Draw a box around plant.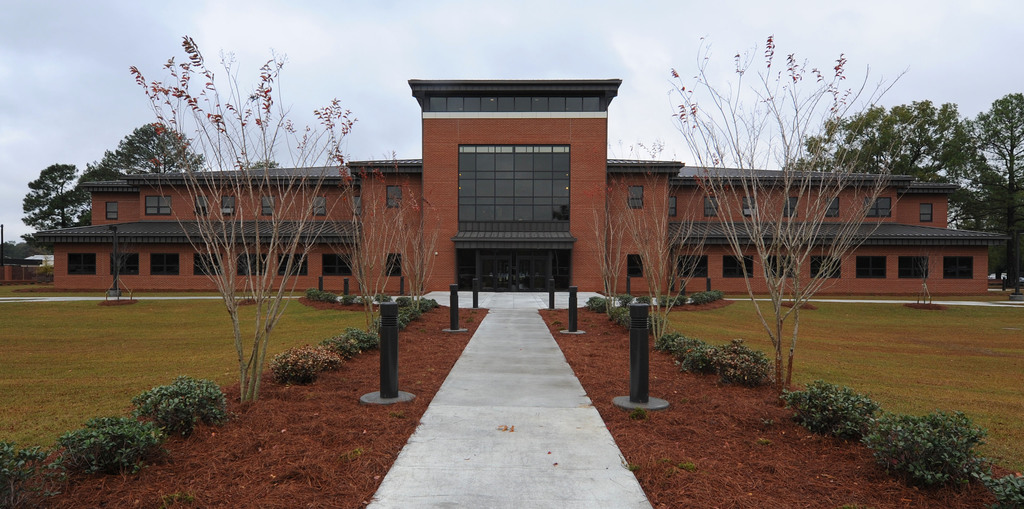
<bbox>584, 206, 637, 314</bbox>.
